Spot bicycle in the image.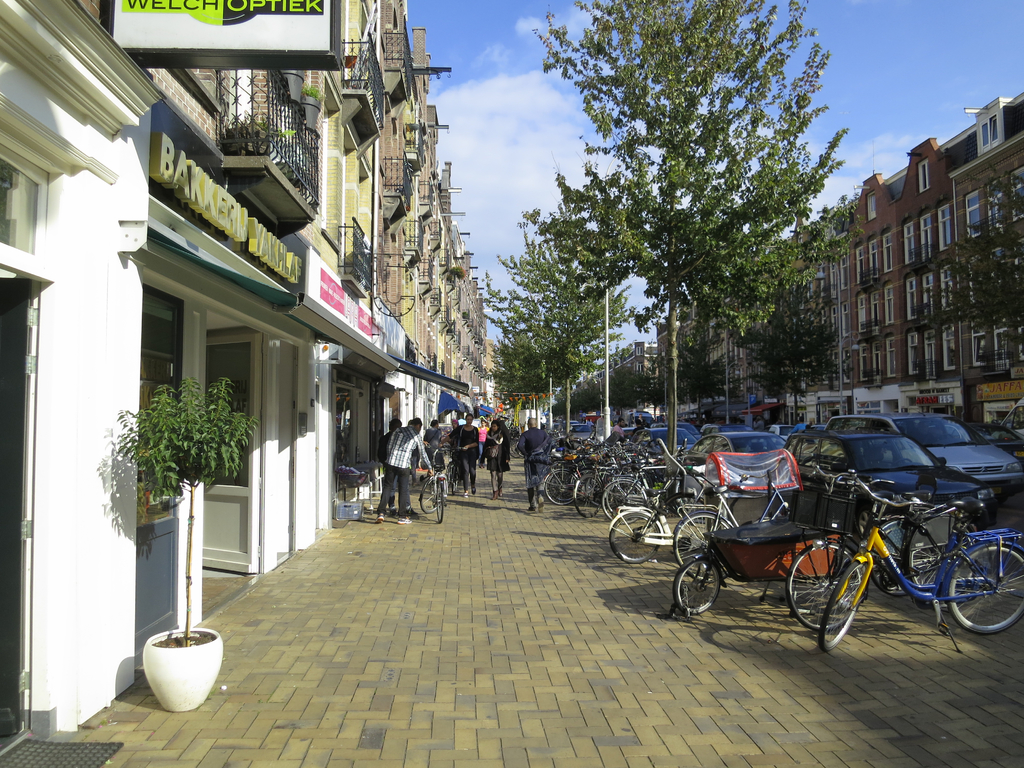
bicycle found at x1=818, y1=472, x2=1023, y2=653.
